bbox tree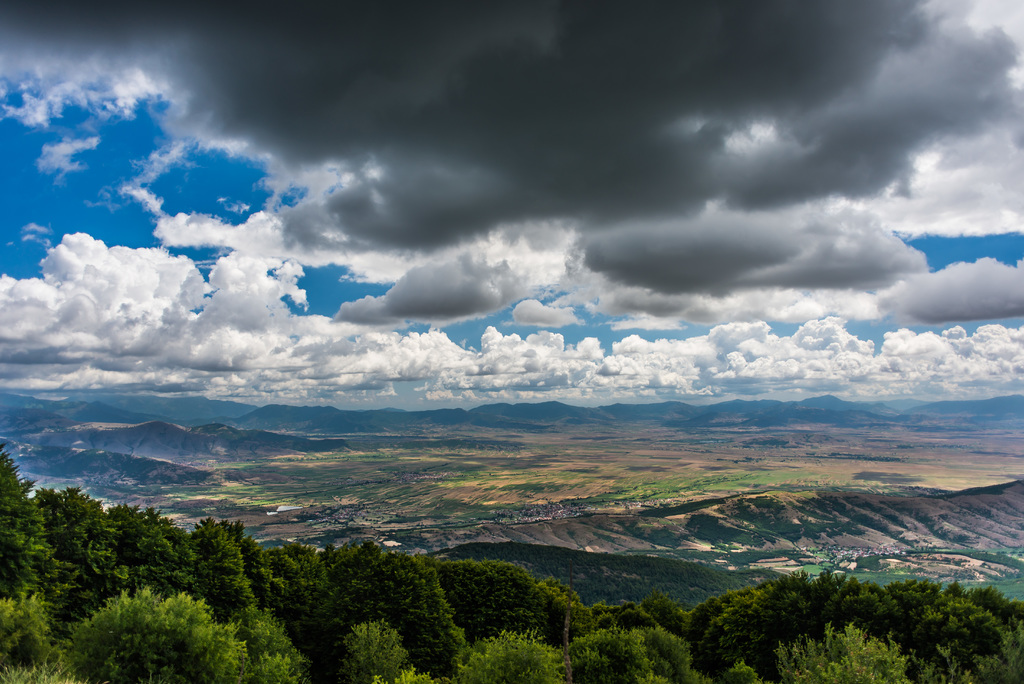
(x1=50, y1=582, x2=248, y2=683)
